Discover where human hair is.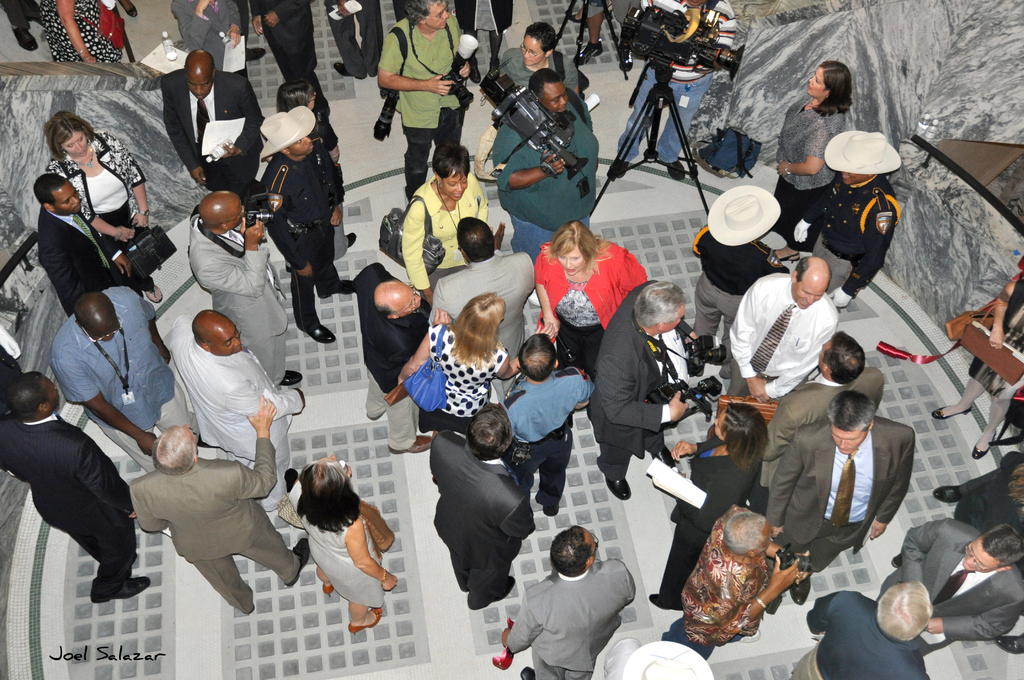
Discovered at [153, 426, 193, 476].
